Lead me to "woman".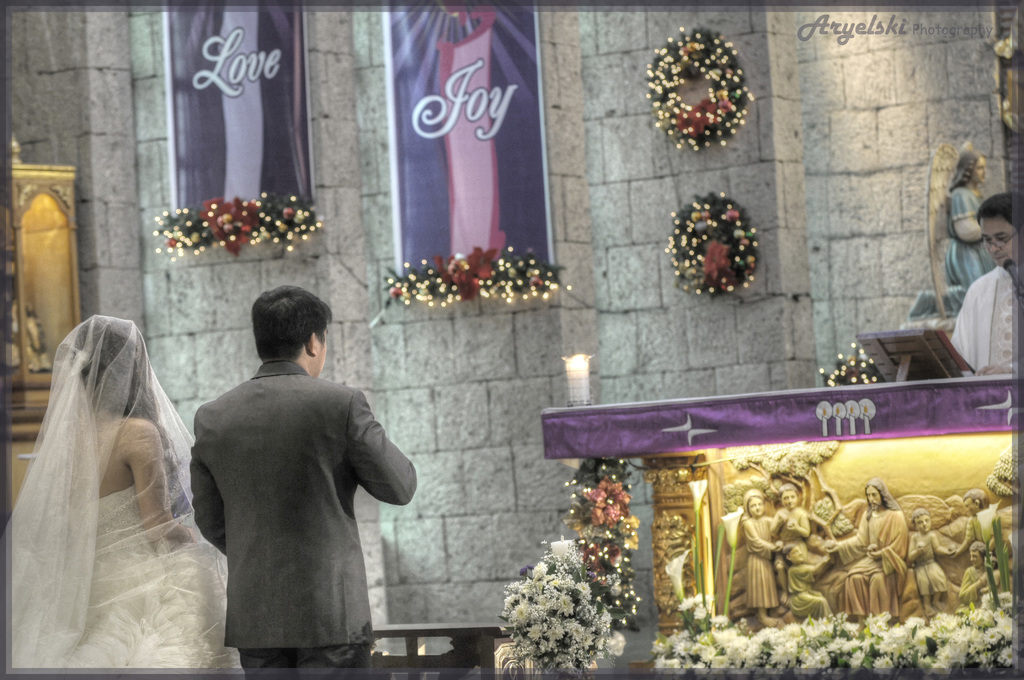
Lead to [0,314,226,679].
